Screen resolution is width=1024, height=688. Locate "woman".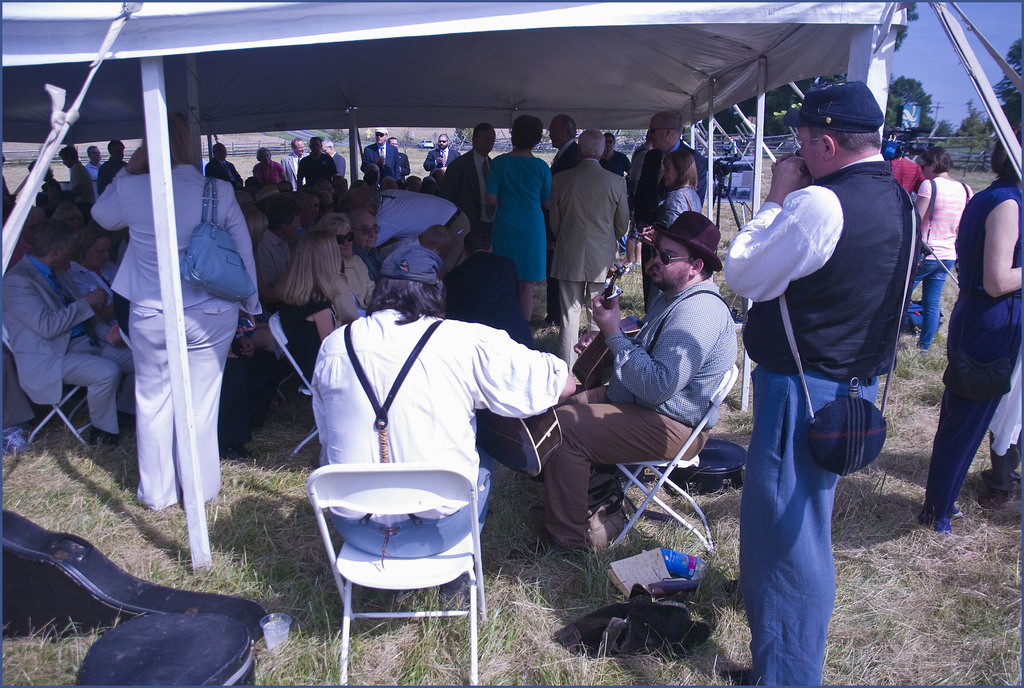
l=247, t=149, r=289, b=180.
